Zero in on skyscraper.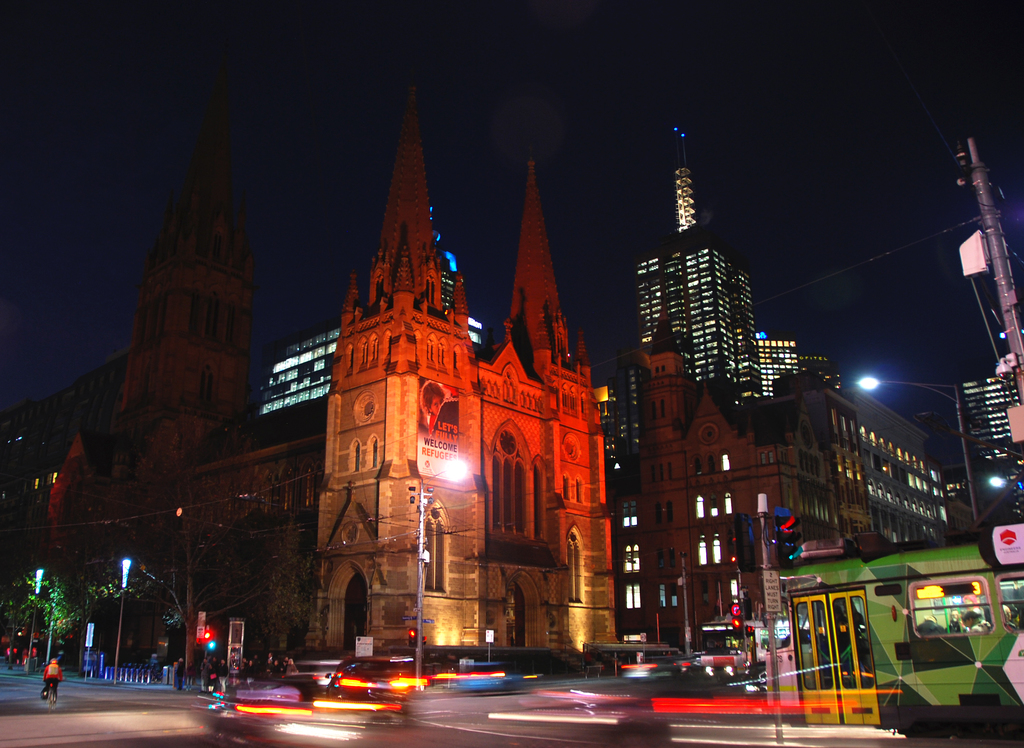
Zeroed in: {"left": 620, "top": 151, "right": 831, "bottom": 557}.
